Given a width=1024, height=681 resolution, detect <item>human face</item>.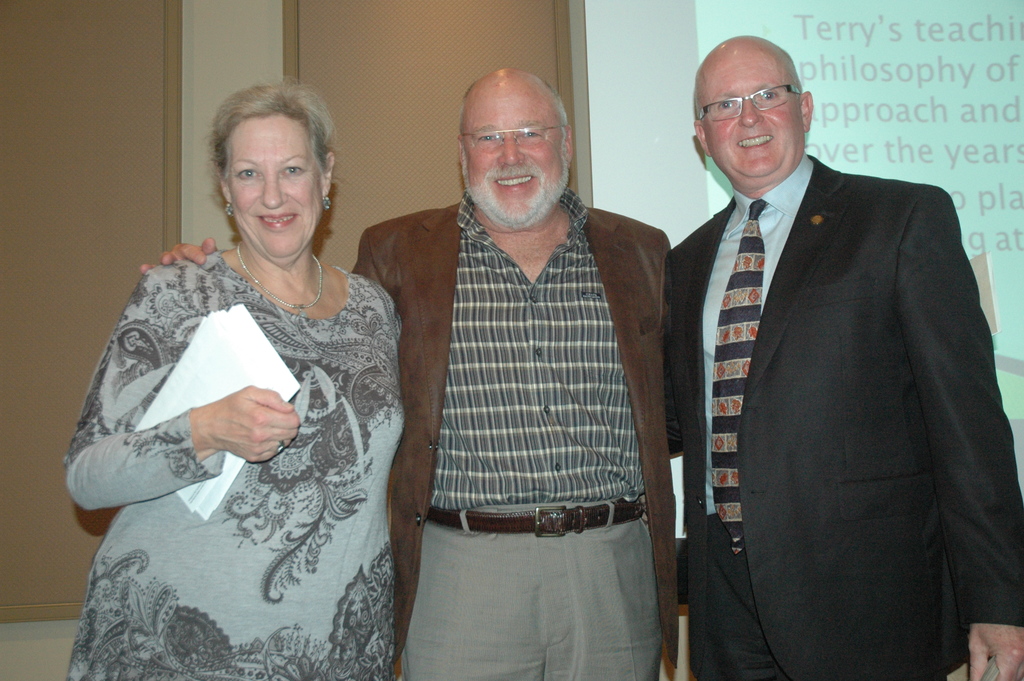
228/117/317/256.
